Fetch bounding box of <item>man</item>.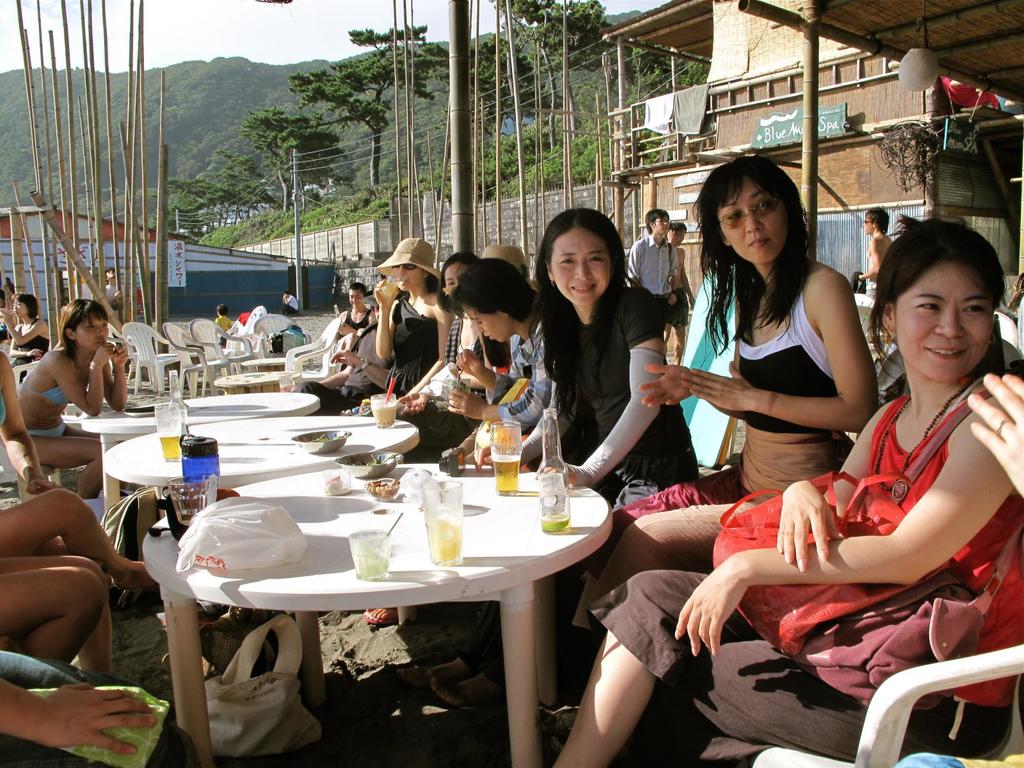
Bbox: locate(335, 280, 367, 346).
